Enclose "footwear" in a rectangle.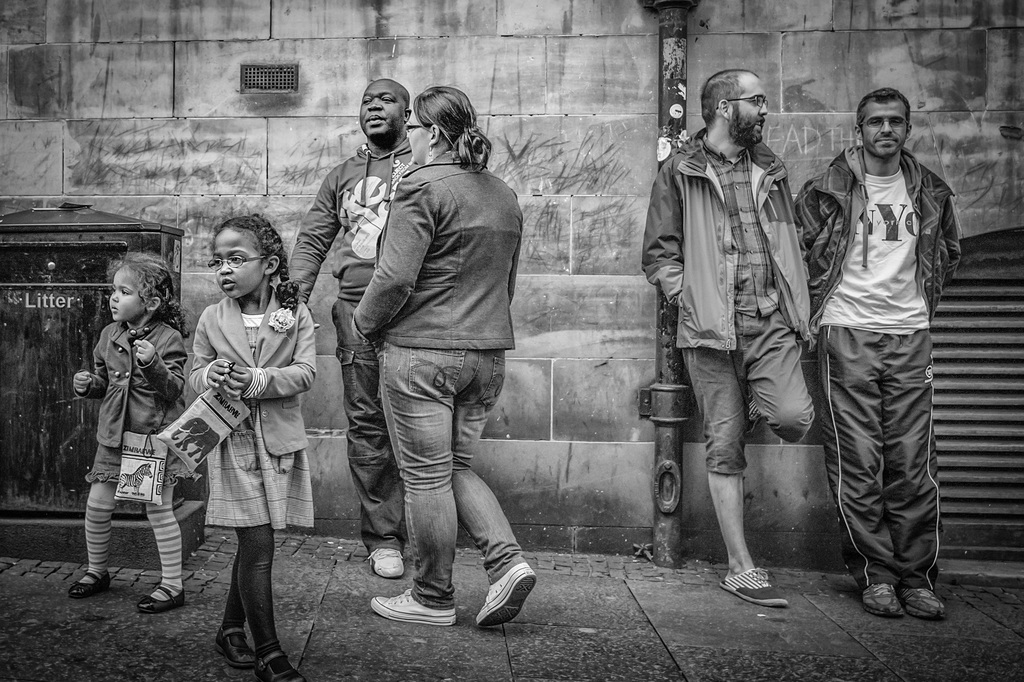
<box>893,585,953,620</box>.
